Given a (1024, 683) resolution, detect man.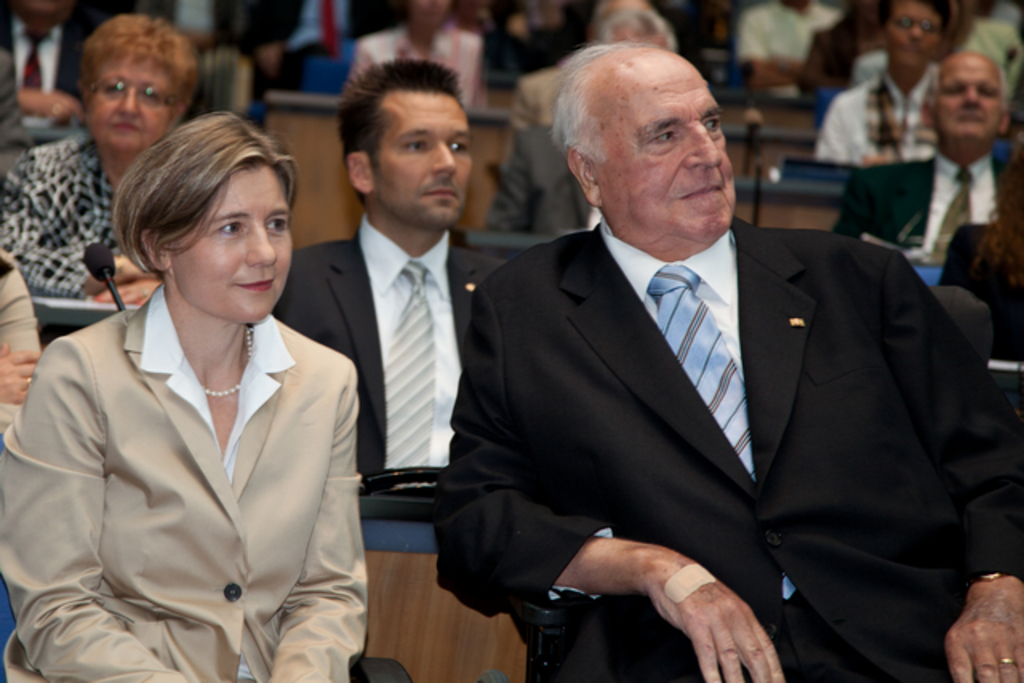
select_region(398, 59, 976, 662).
